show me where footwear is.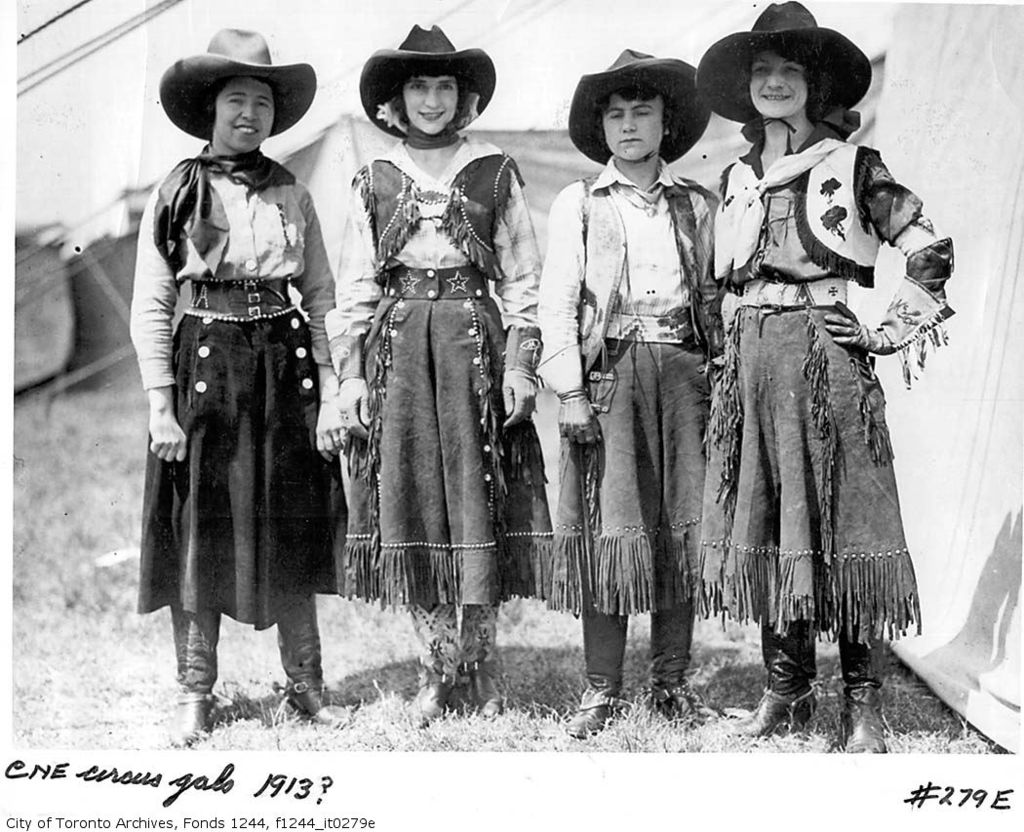
footwear is at x1=837 y1=677 x2=893 y2=750.
